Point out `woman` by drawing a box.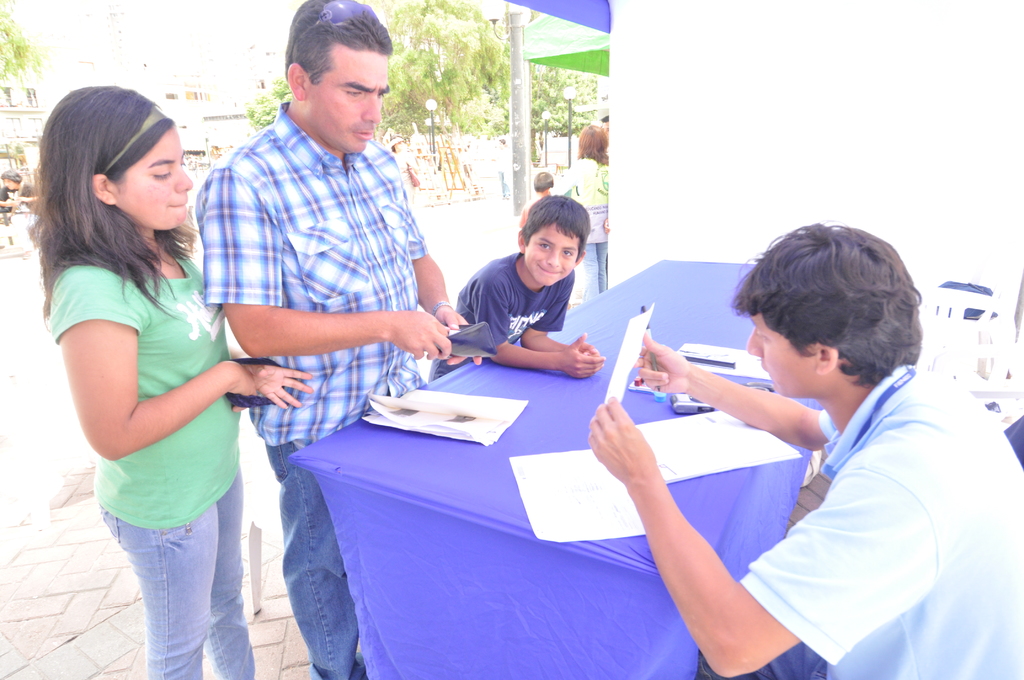
<bbox>0, 169, 42, 261</bbox>.
